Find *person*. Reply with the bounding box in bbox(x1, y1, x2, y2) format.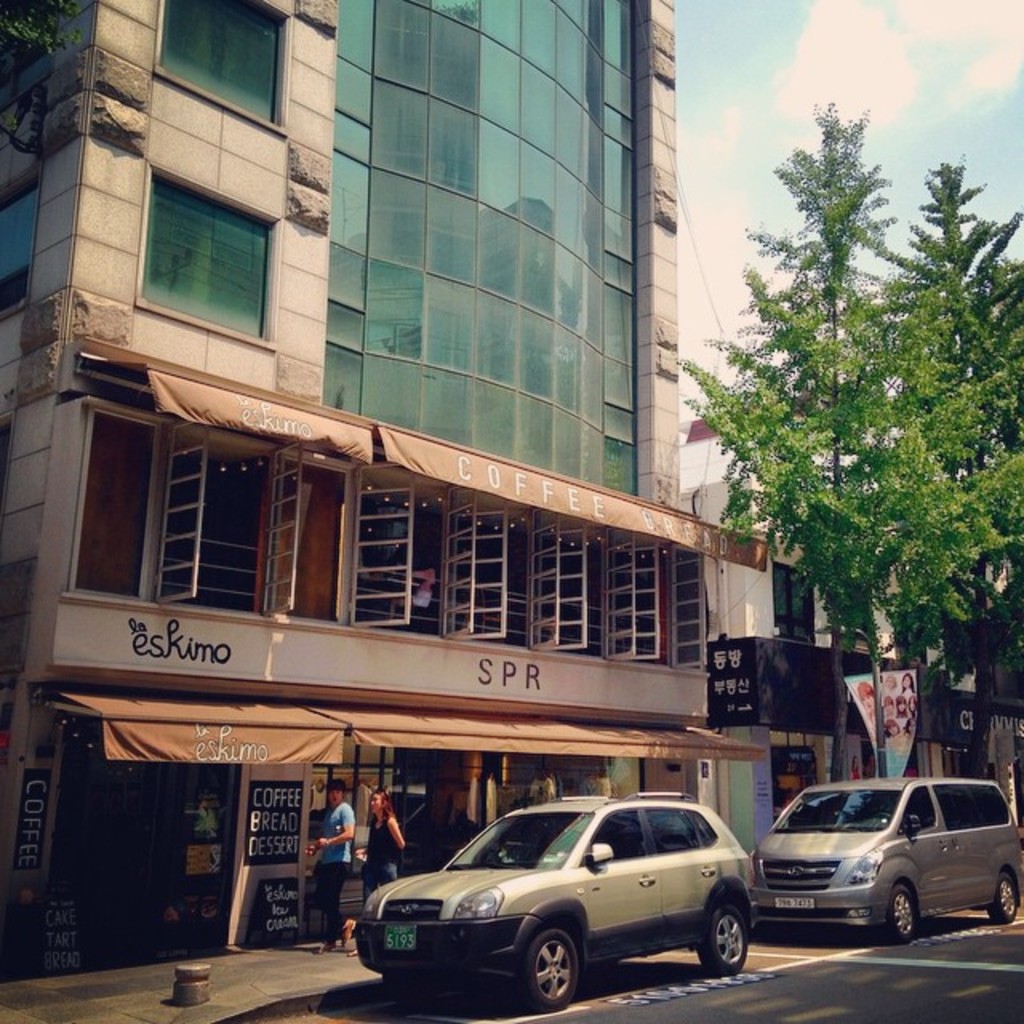
bbox(360, 782, 402, 901).
